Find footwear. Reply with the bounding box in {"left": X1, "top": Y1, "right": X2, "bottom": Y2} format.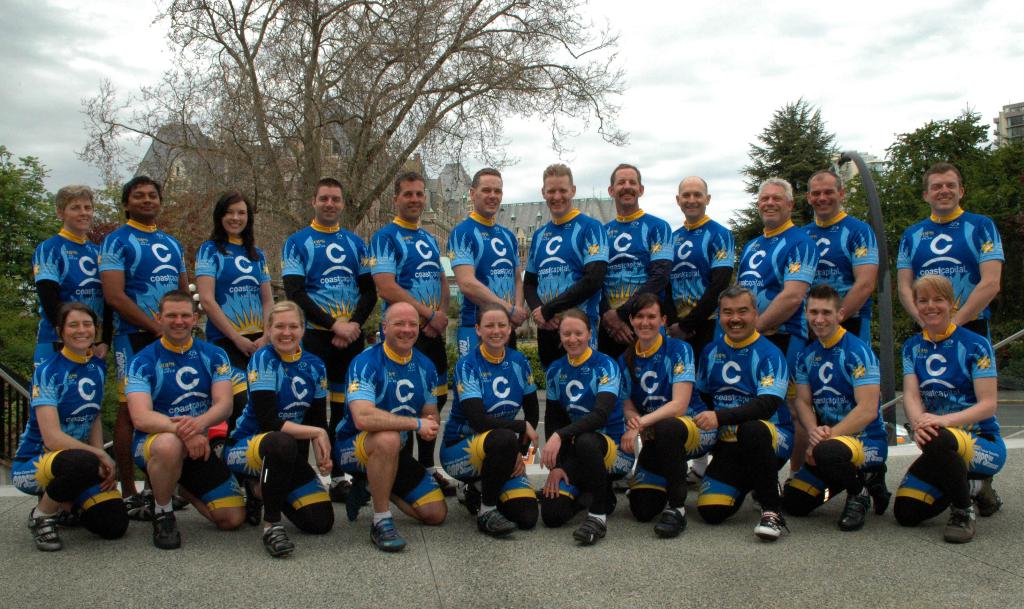
{"left": 838, "top": 490, "right": 874, "bottom": 530}.
